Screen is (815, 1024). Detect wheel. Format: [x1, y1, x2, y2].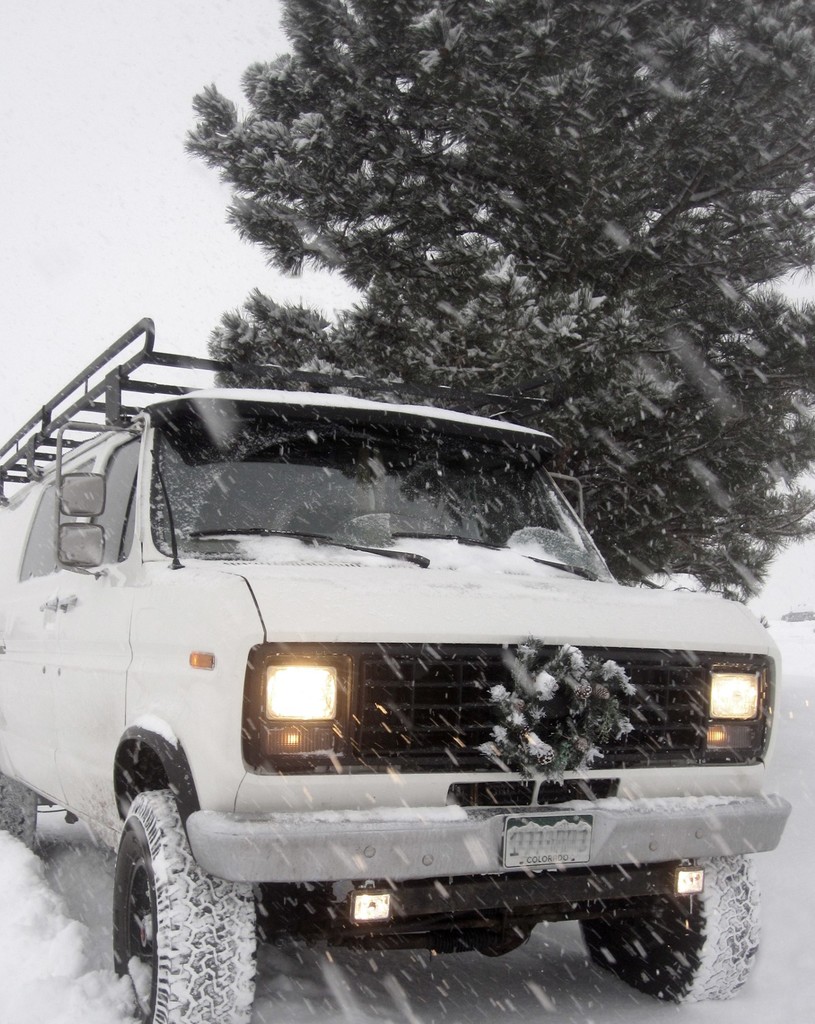
[113, 786, 263, 1023].
